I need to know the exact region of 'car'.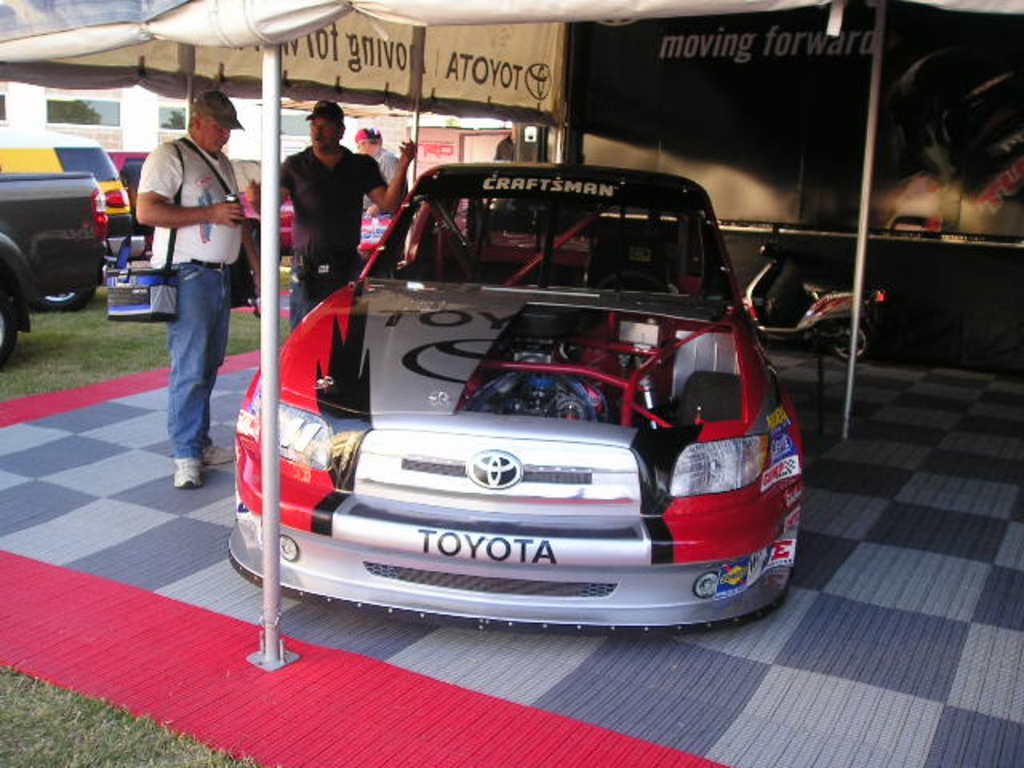
Region: <bbox>229, 160, 808, 627</bbox>.
